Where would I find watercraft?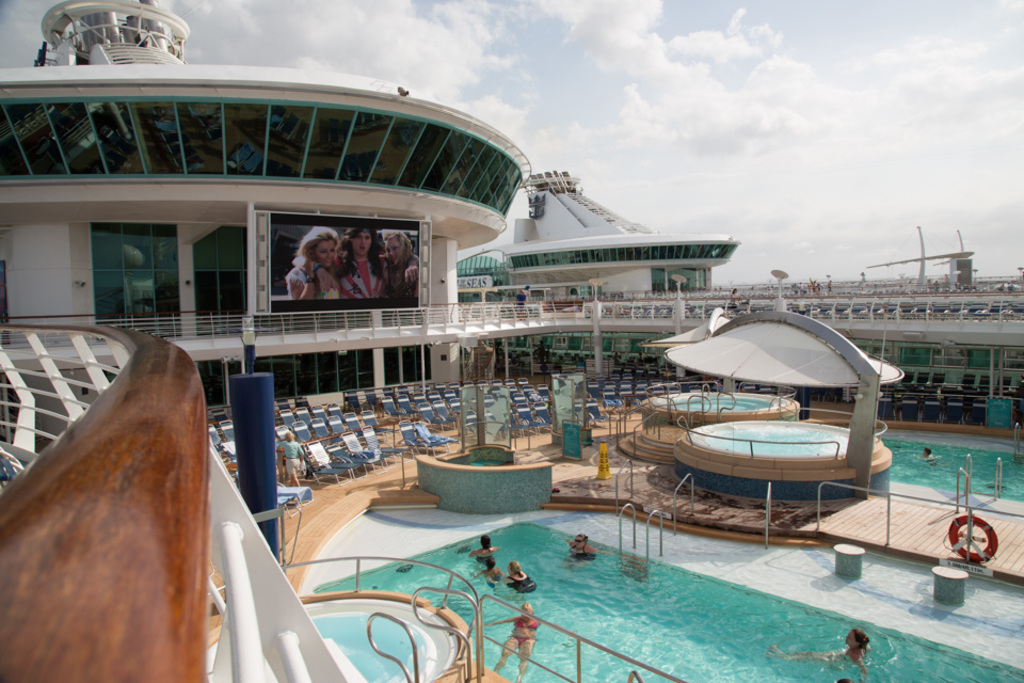
At box=[426, 139, 752, 351].
